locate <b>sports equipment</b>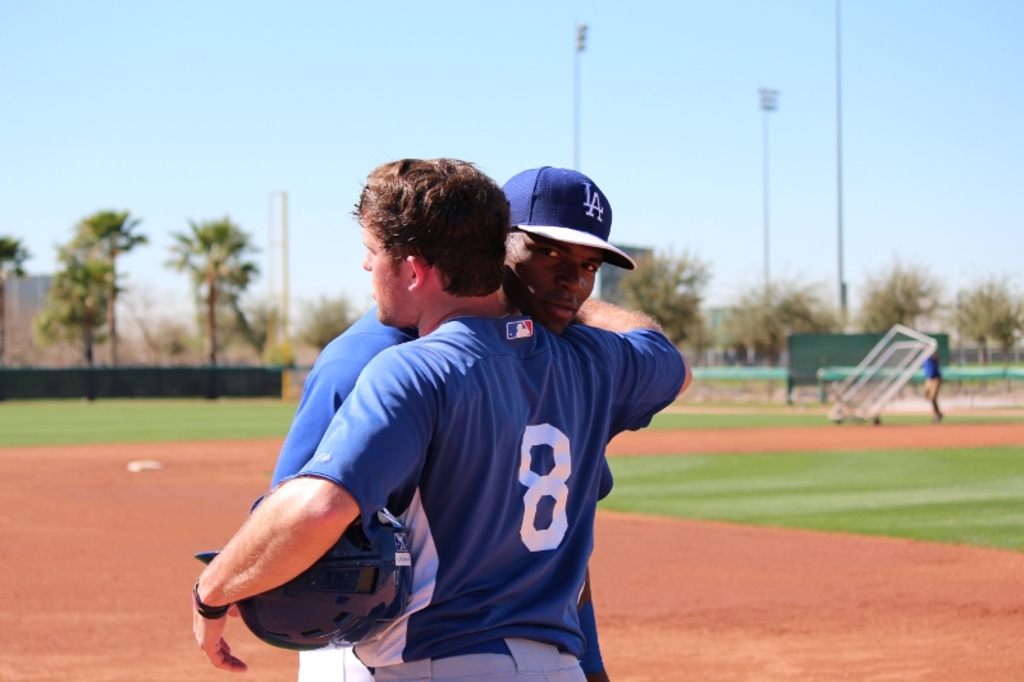
BBox(234, 507, 413, 656)
